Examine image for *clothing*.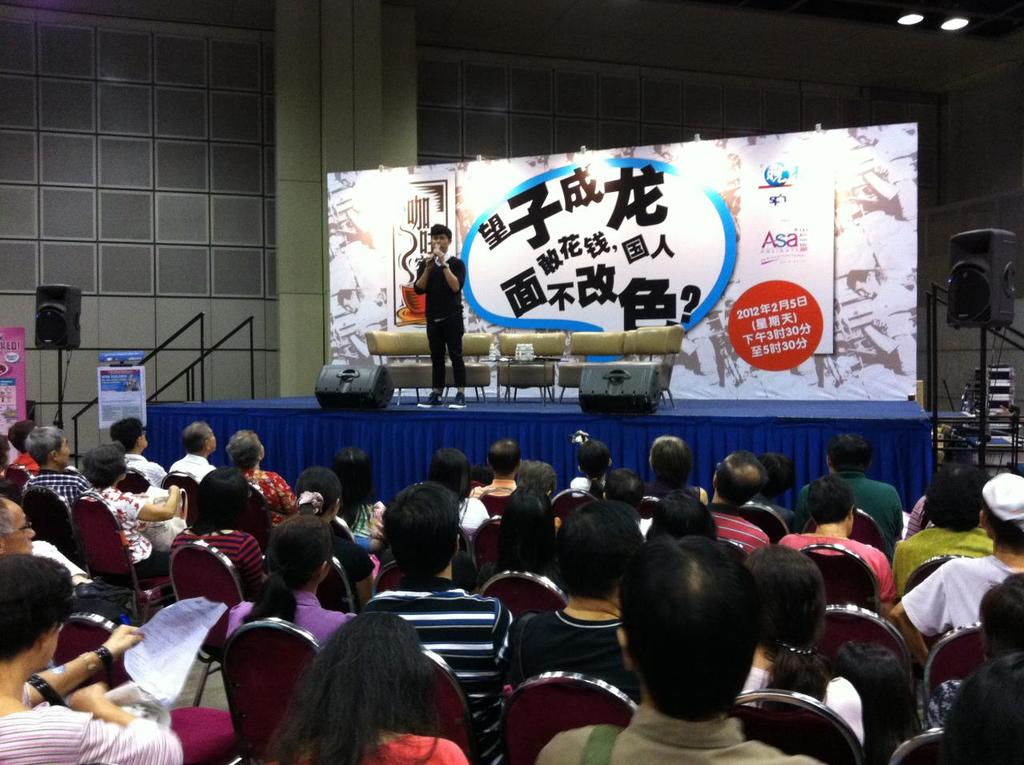
Examination result: 892/523/993/588.
